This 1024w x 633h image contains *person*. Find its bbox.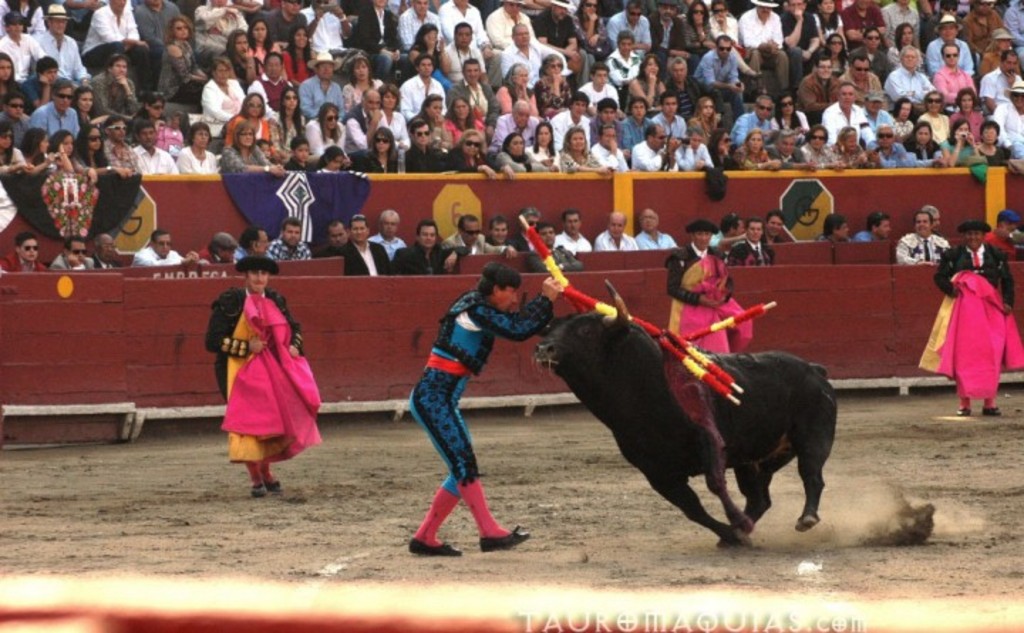
{"x1": 885, "y1": 46, "x2": 933, "y2": 110}.
